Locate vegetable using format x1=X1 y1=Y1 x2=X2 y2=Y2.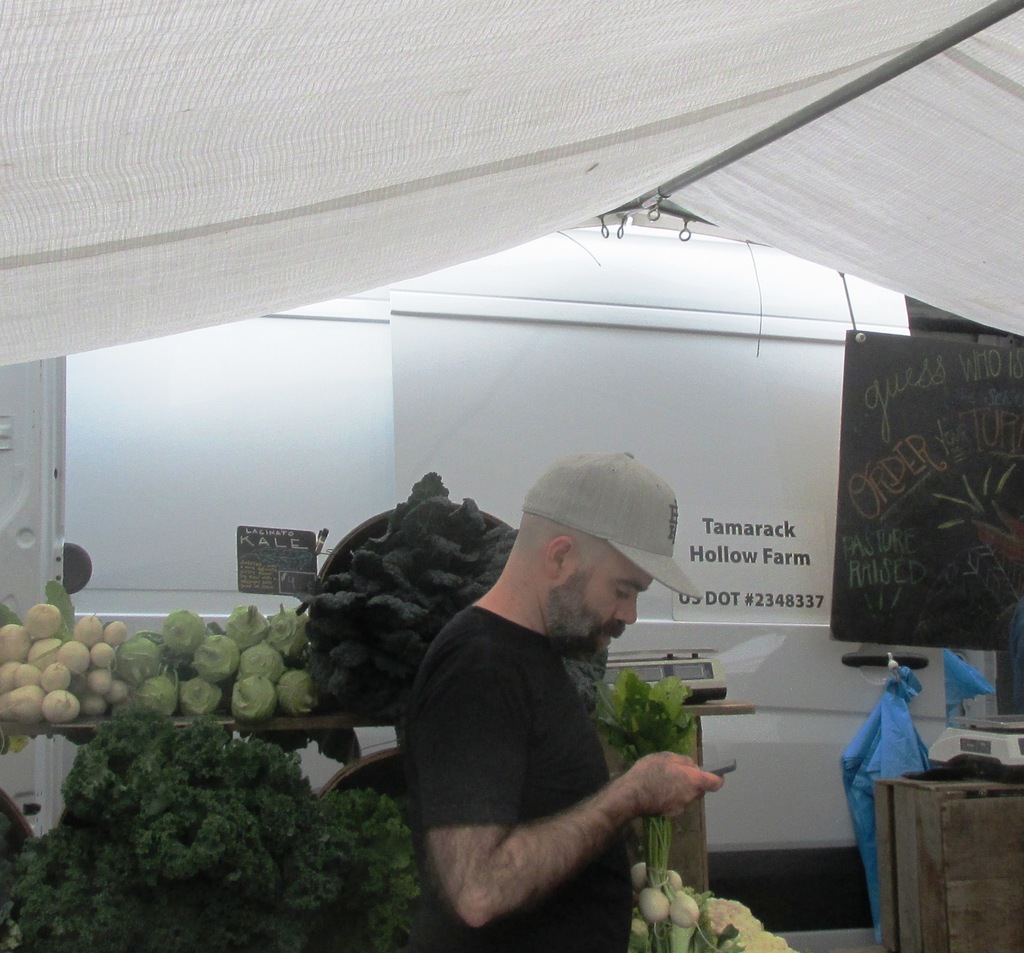
x1=24 y1=607 x2=60 y2=640.
